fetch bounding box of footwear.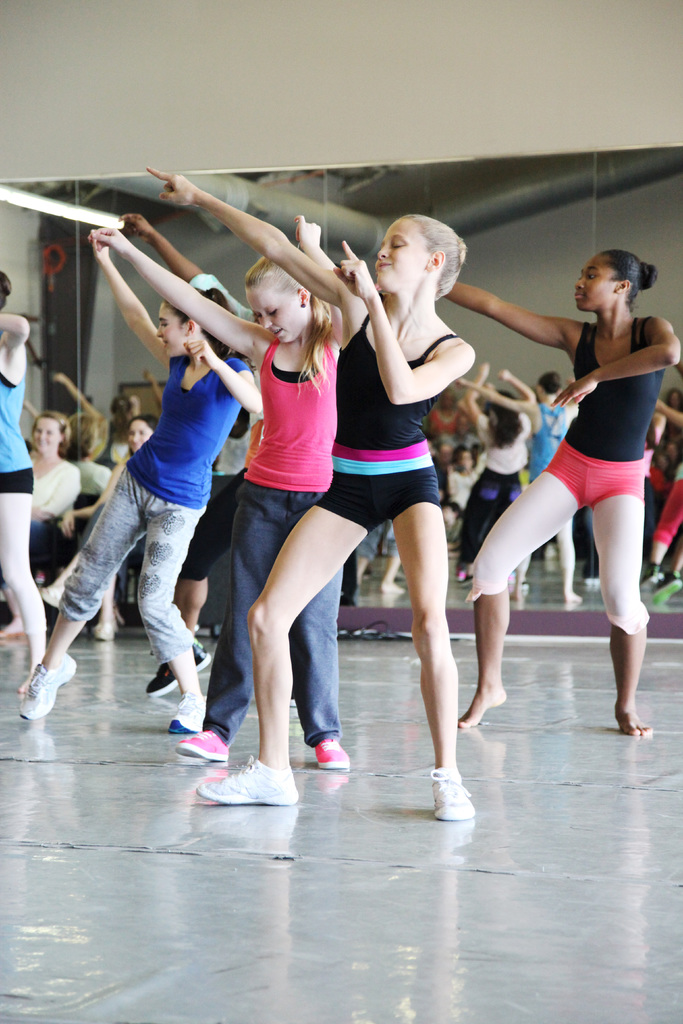
Bbox: BBox(634, 561, 669, 600).
